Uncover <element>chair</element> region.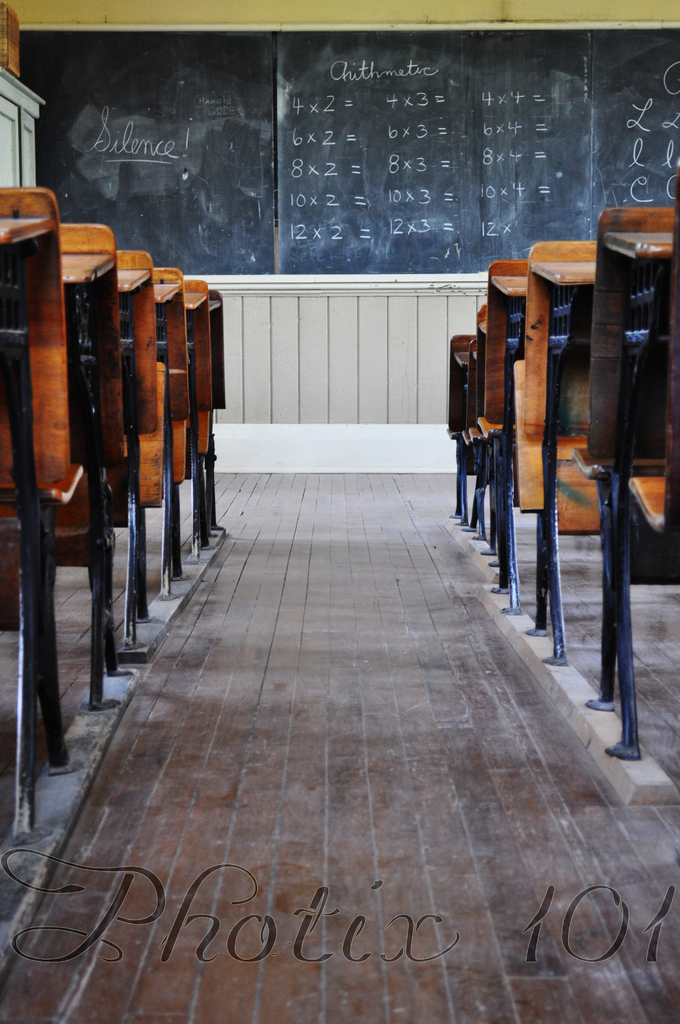
Uncovered: left=488, top=261, right=525, bottom=600.
